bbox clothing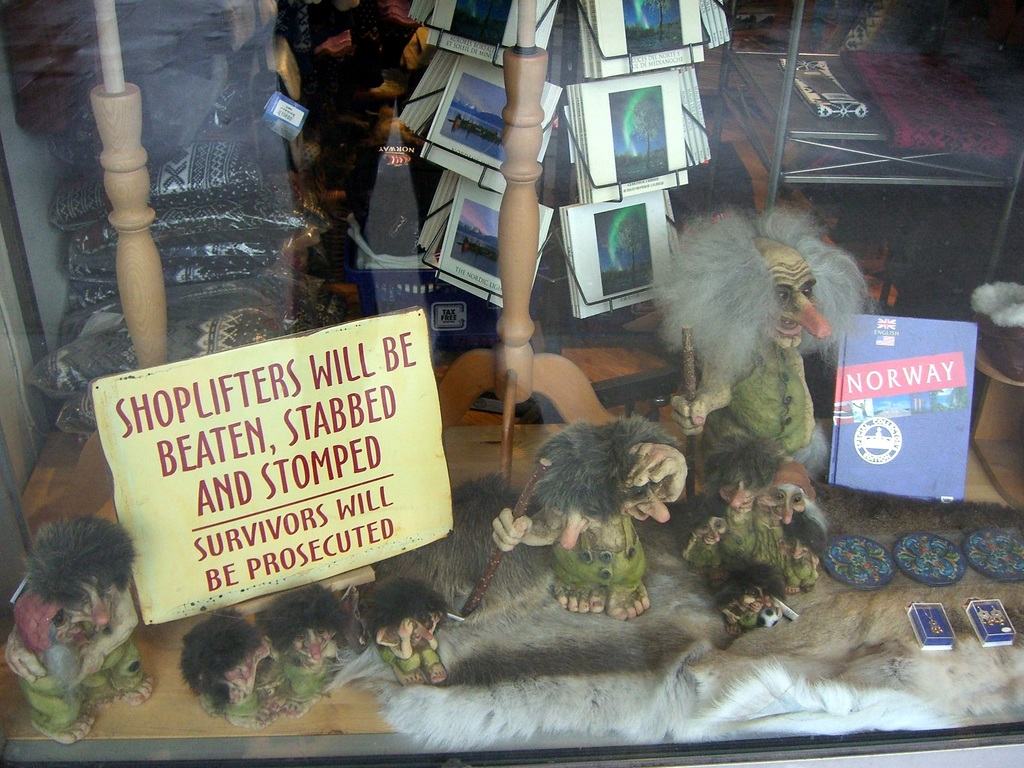
x1=550, y1=512, x2=648, y2=590
